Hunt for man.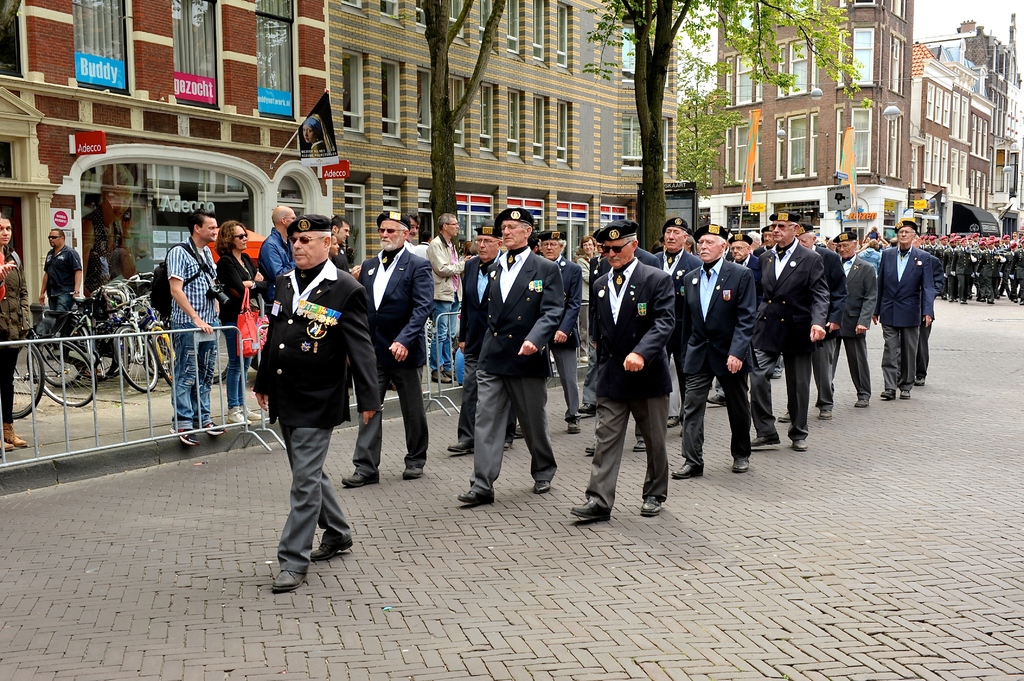
Hunted down at rect(806, 225, 845, 419).
